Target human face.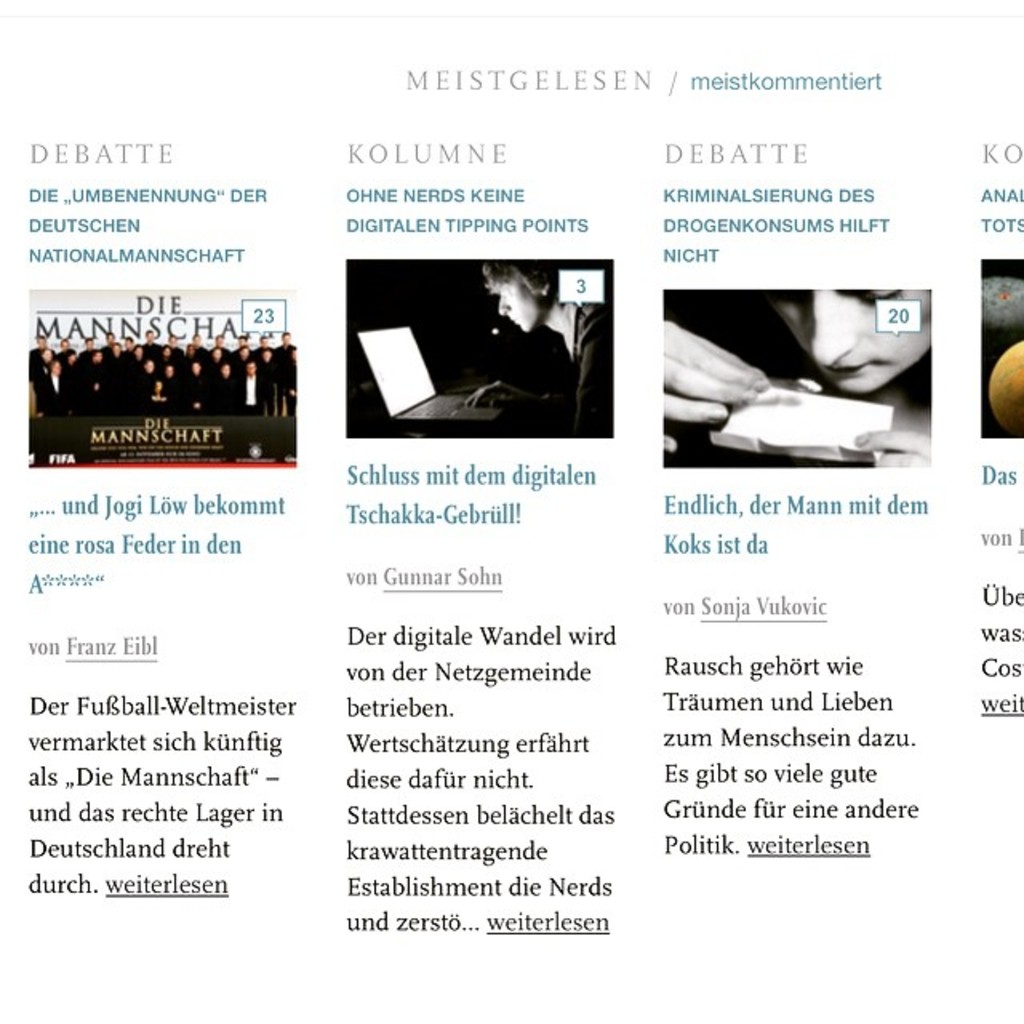
Target region: box=[766, 286, 931, 394].
